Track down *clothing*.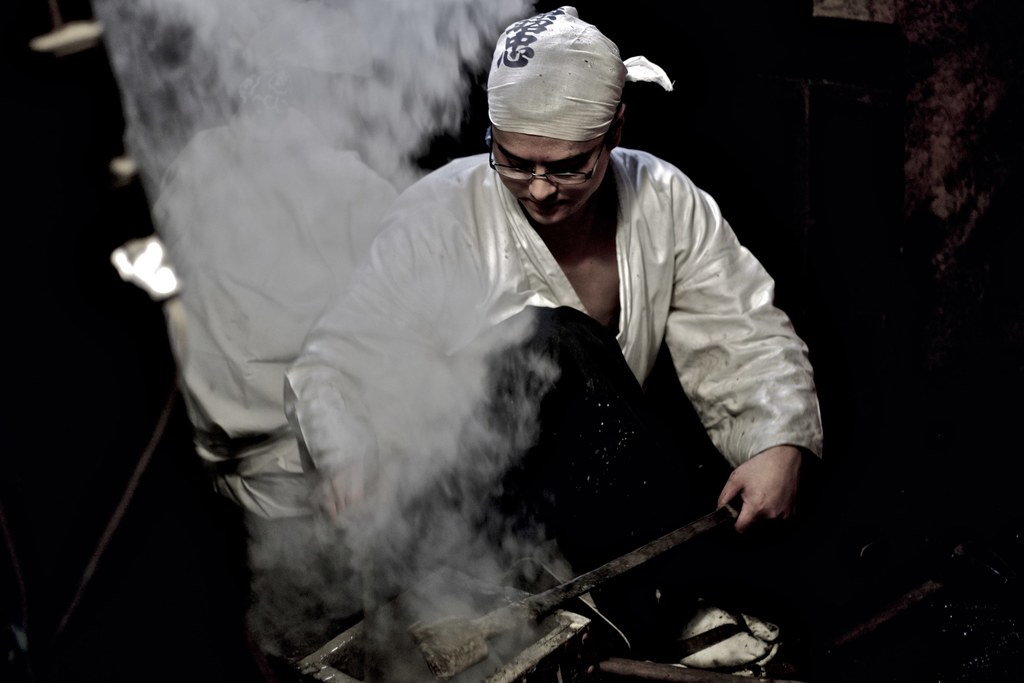
Tracked to <bbox>152, 105, 397, 682</bbox>.
